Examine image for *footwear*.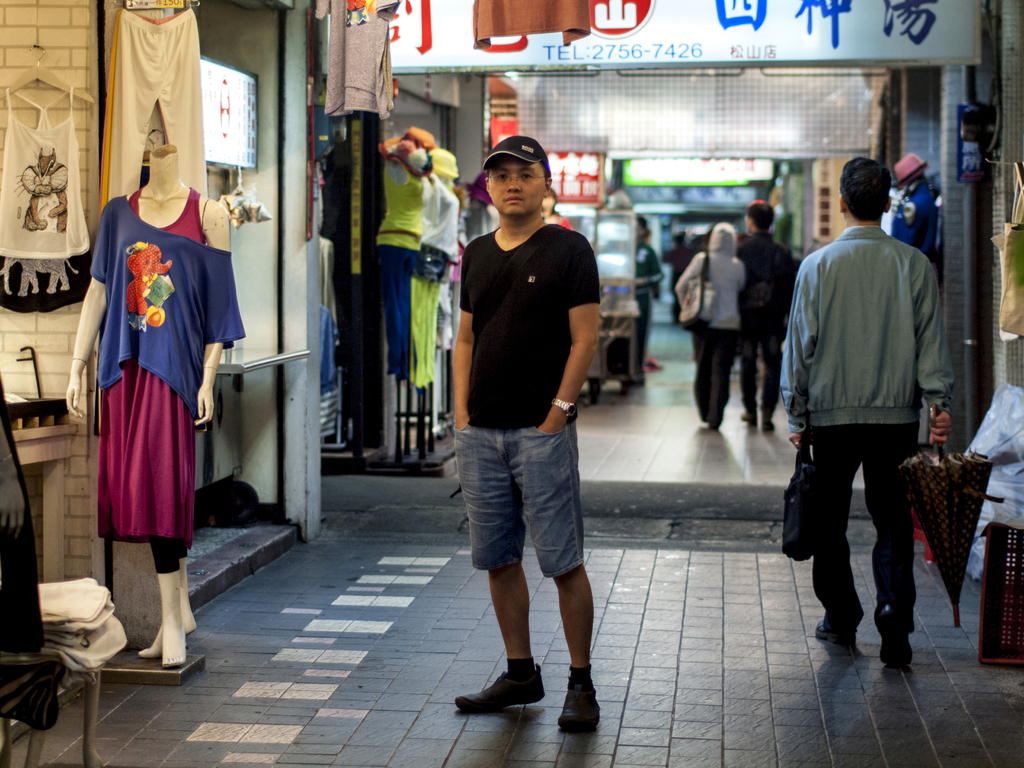
Examination result: 453, 662, 546, 730.
